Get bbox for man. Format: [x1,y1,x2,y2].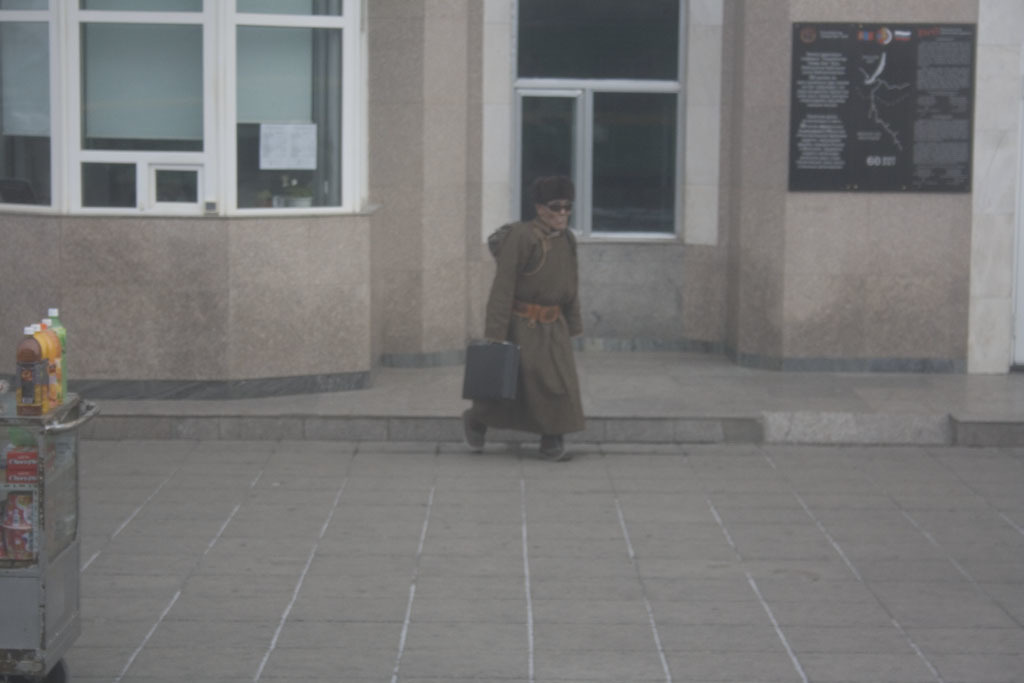
[462,177,584,463].
